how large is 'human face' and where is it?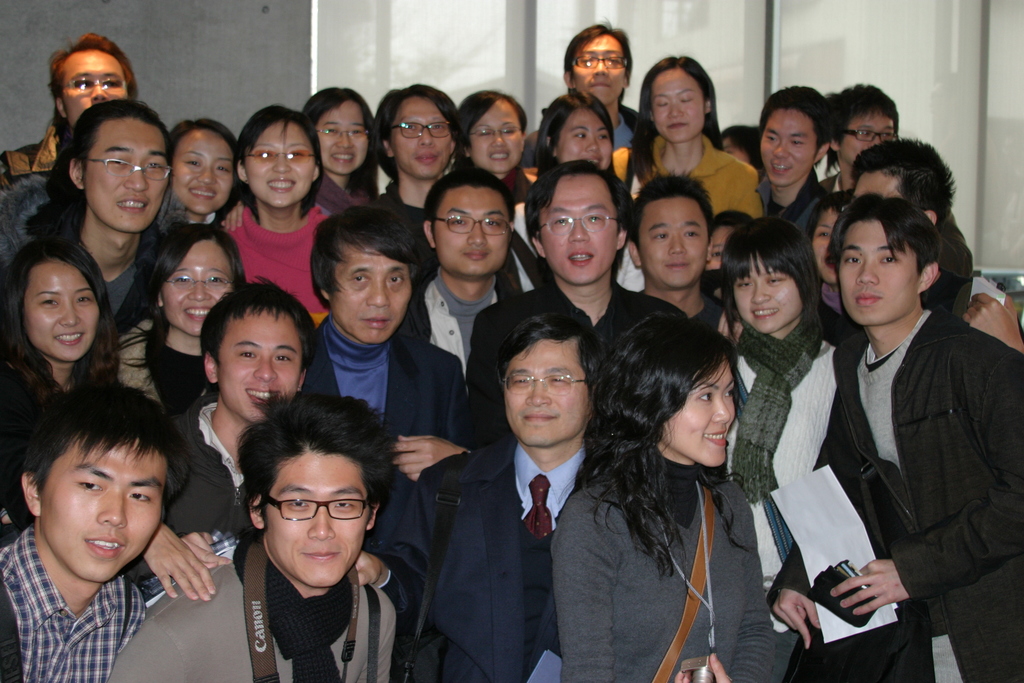
Bounding box: (left=173, top=128, right=230, bottom=211).
